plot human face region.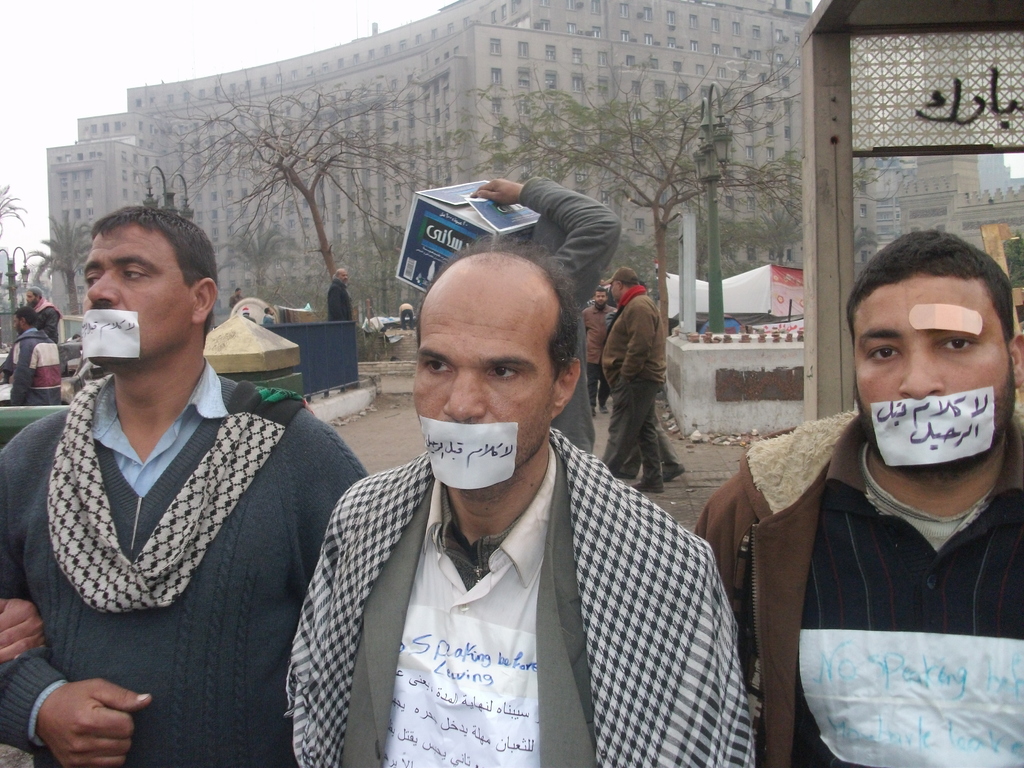
Plotted at bbox(340, 269, 348, 283).
